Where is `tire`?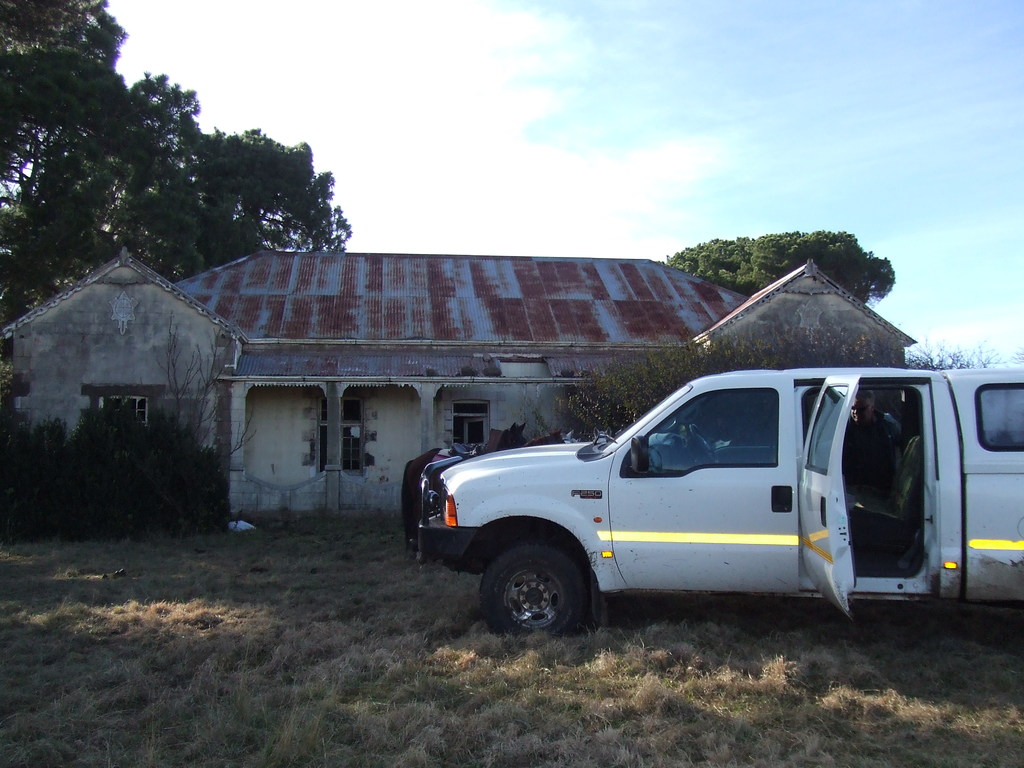
detection(477, 536, 585, 639).
